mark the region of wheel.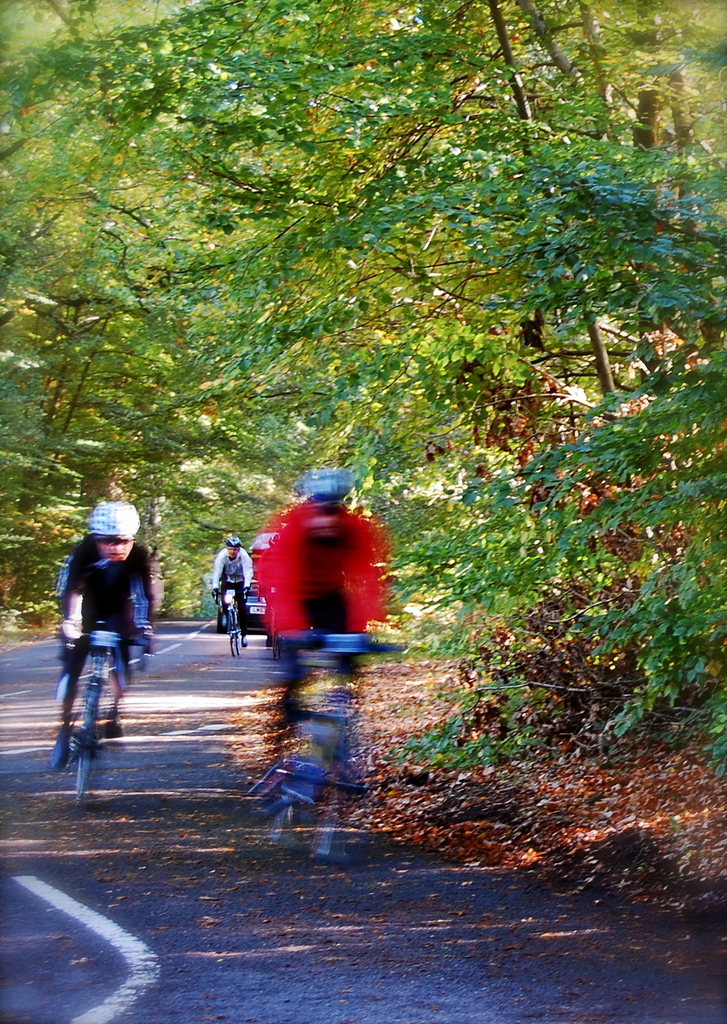
Region: <box>70,691,102,803</box>.
